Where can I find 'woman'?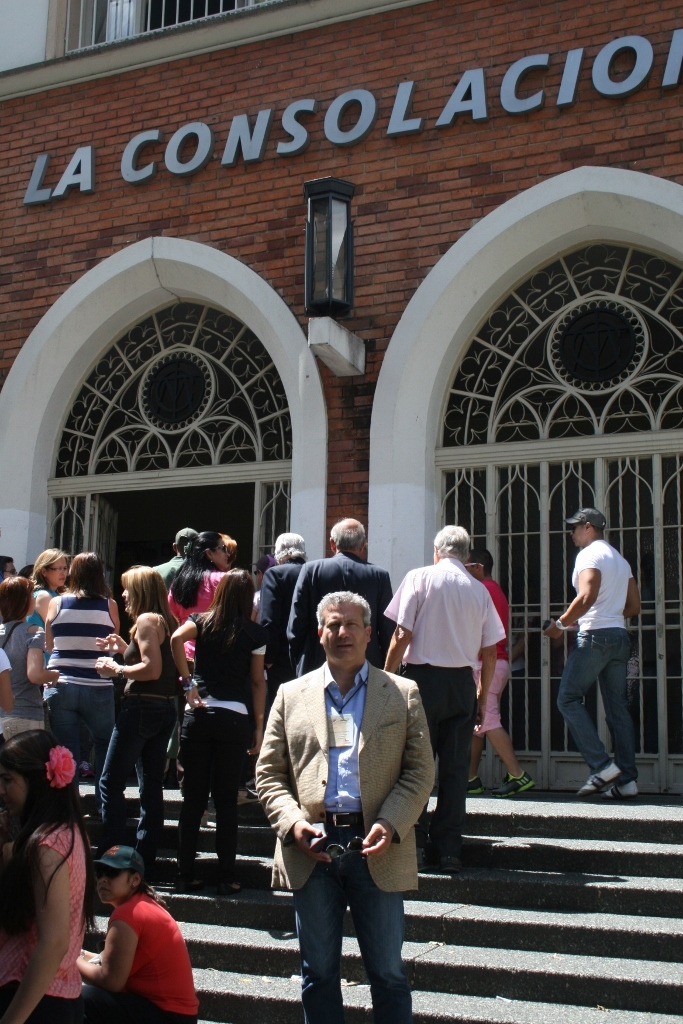
You can find it at l=0, t=572, r=64, b=747.
